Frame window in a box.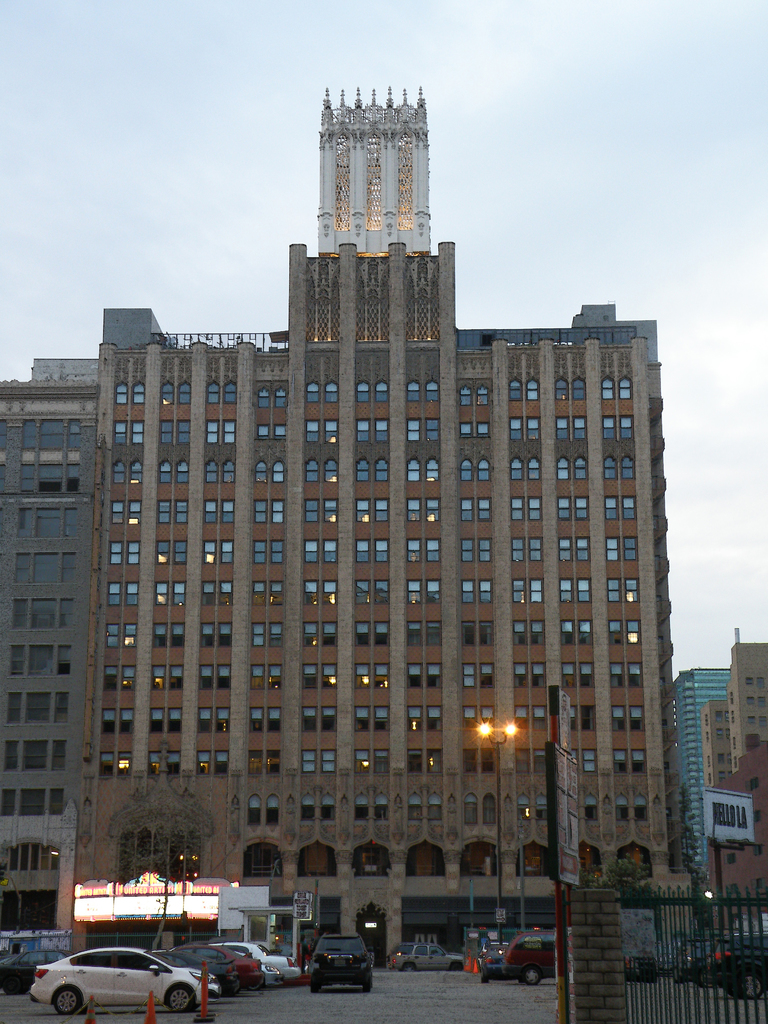
60,501,81,538.
